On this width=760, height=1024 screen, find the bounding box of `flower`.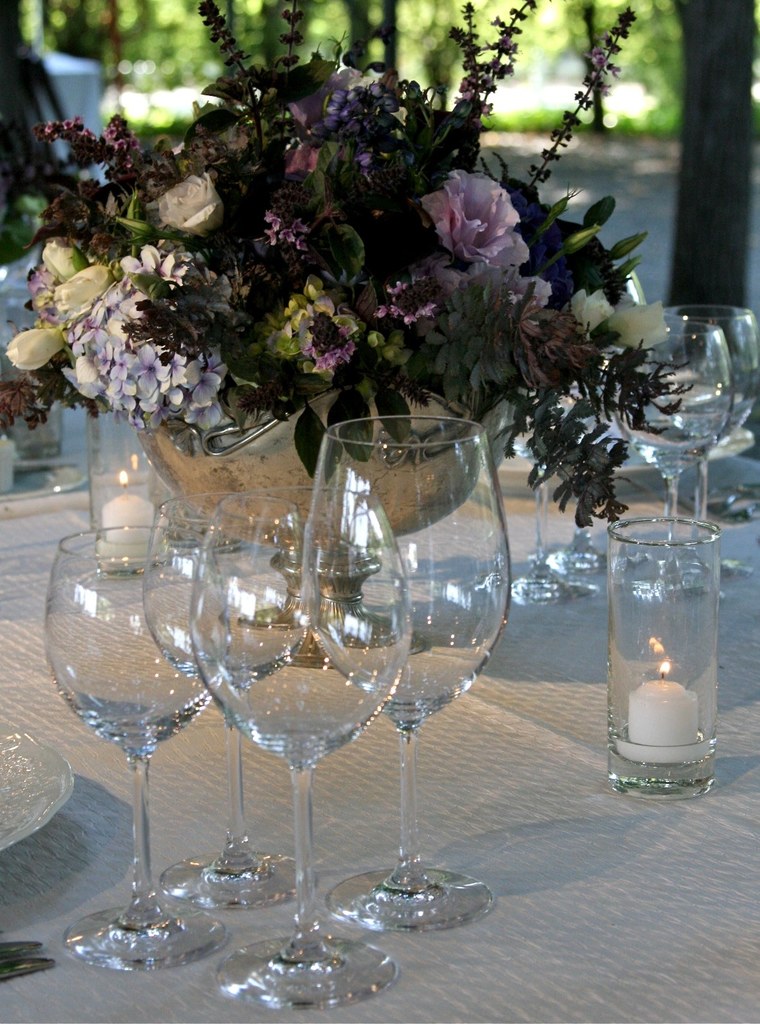
Bounding box: 566,288,618,335.
